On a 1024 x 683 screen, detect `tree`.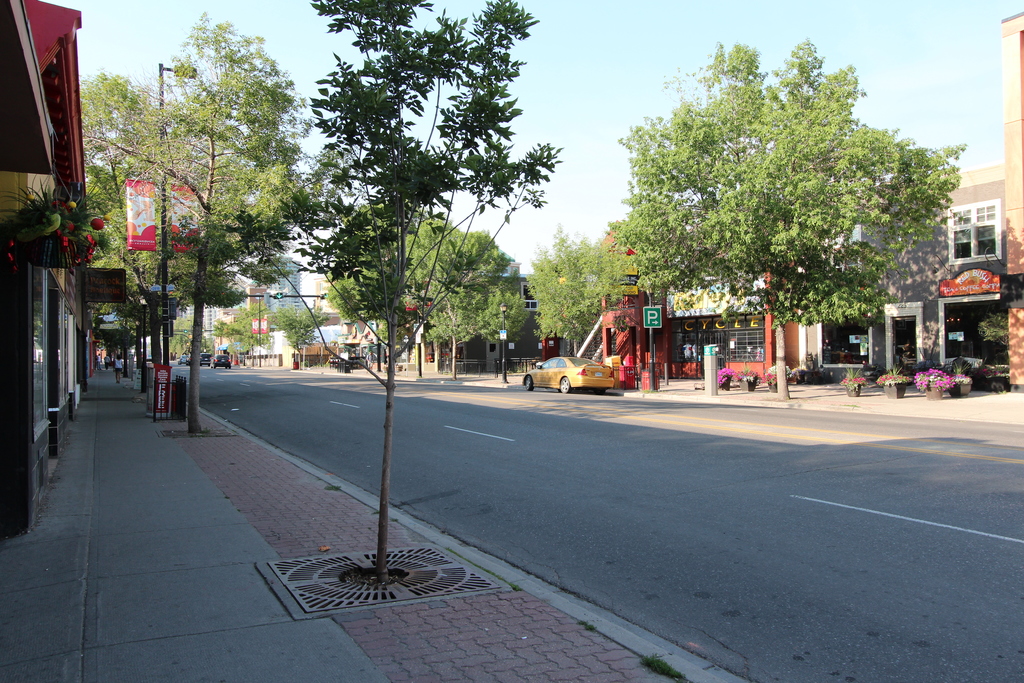
locate(207, 316, 236, 363).
